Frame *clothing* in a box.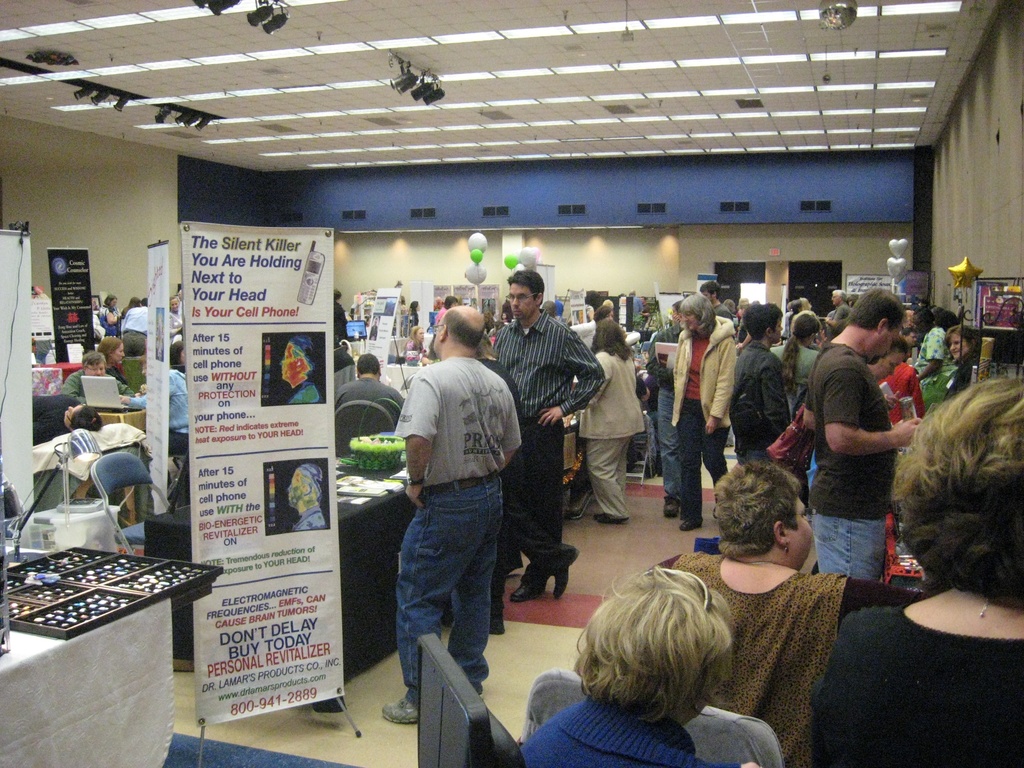
x1=95, y1=312, x2=108, y2=343.
